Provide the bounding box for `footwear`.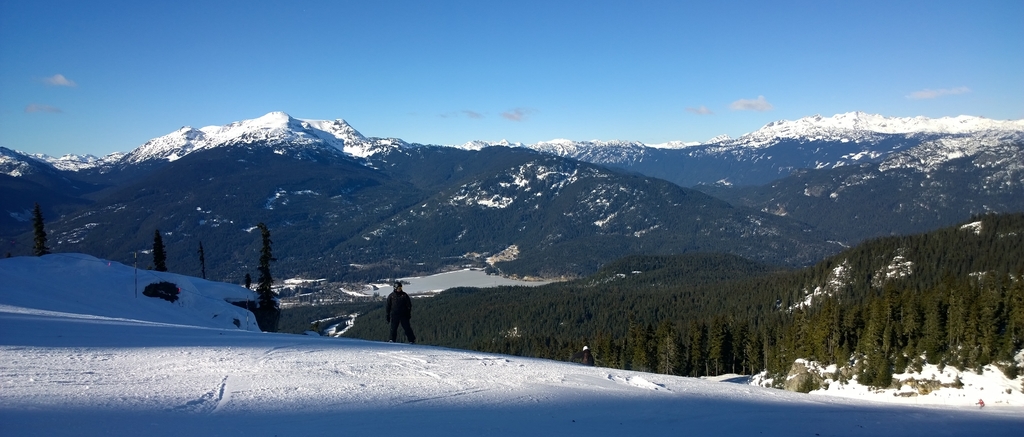
BBox(410, 339, 412, 342).
